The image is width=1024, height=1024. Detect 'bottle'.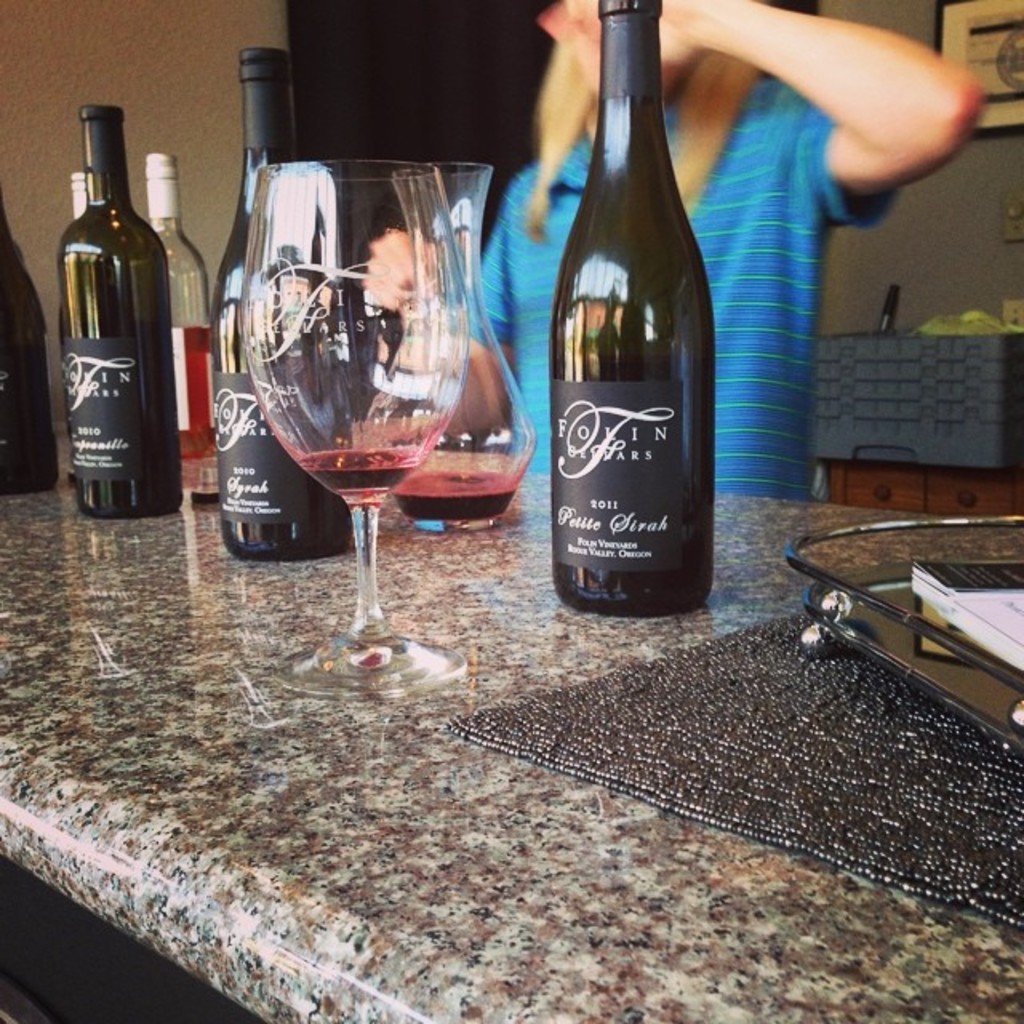
Detection: (134, 147, 235, 504).
